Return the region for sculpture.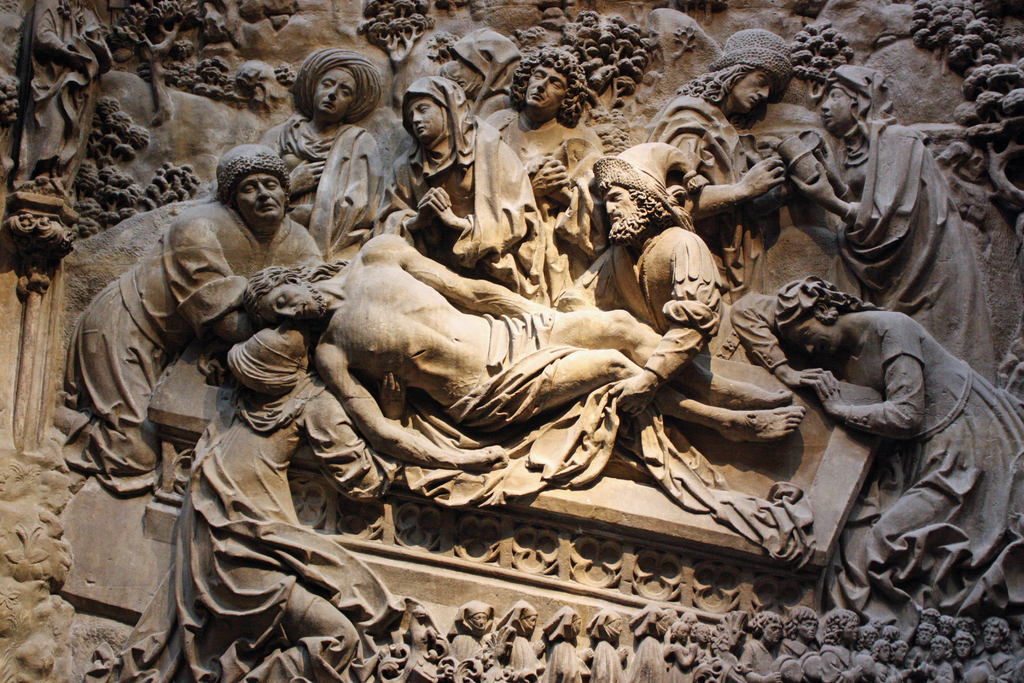
bbox=(250, 231, 829, 568).
